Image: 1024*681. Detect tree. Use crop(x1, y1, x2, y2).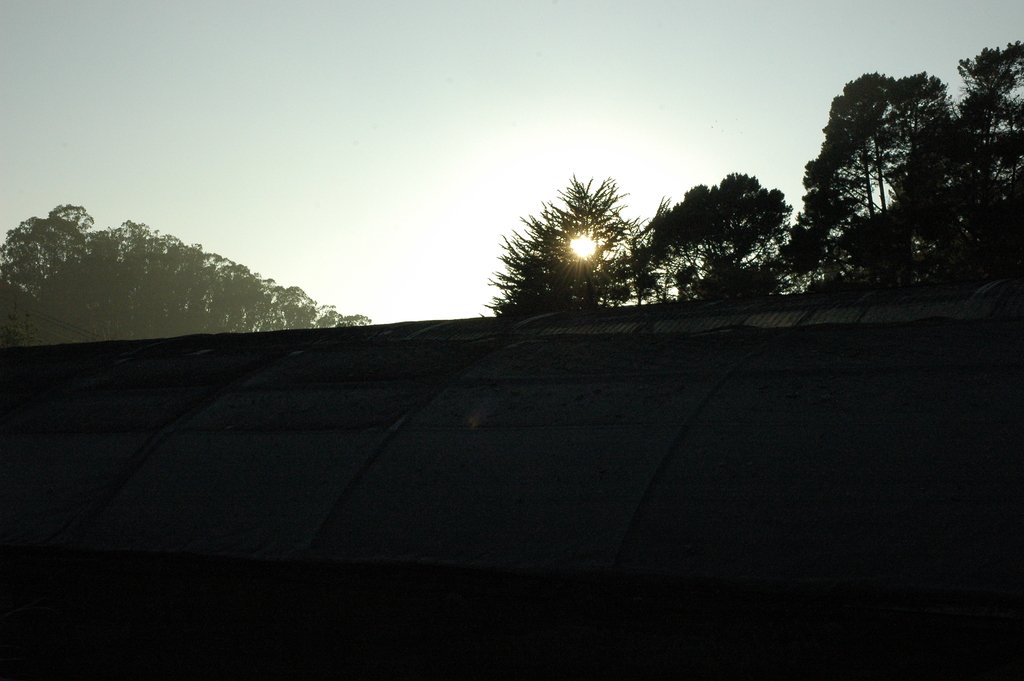
crop(0, 193, 373, 348).
